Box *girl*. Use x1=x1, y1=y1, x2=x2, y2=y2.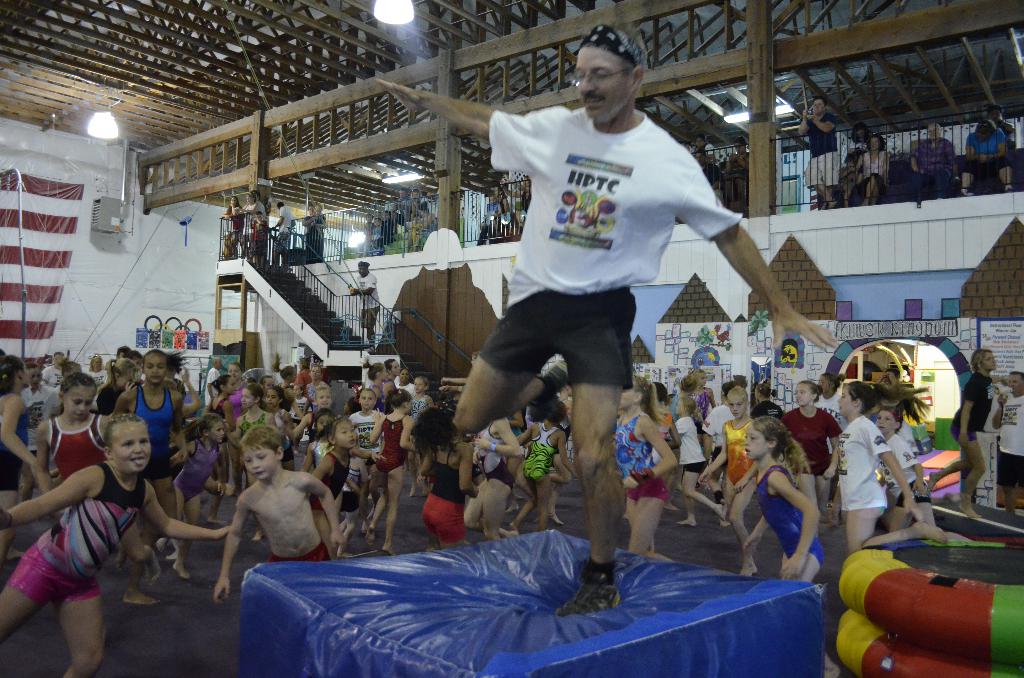
x1=316, y1=407, x2=390, y2=515.
